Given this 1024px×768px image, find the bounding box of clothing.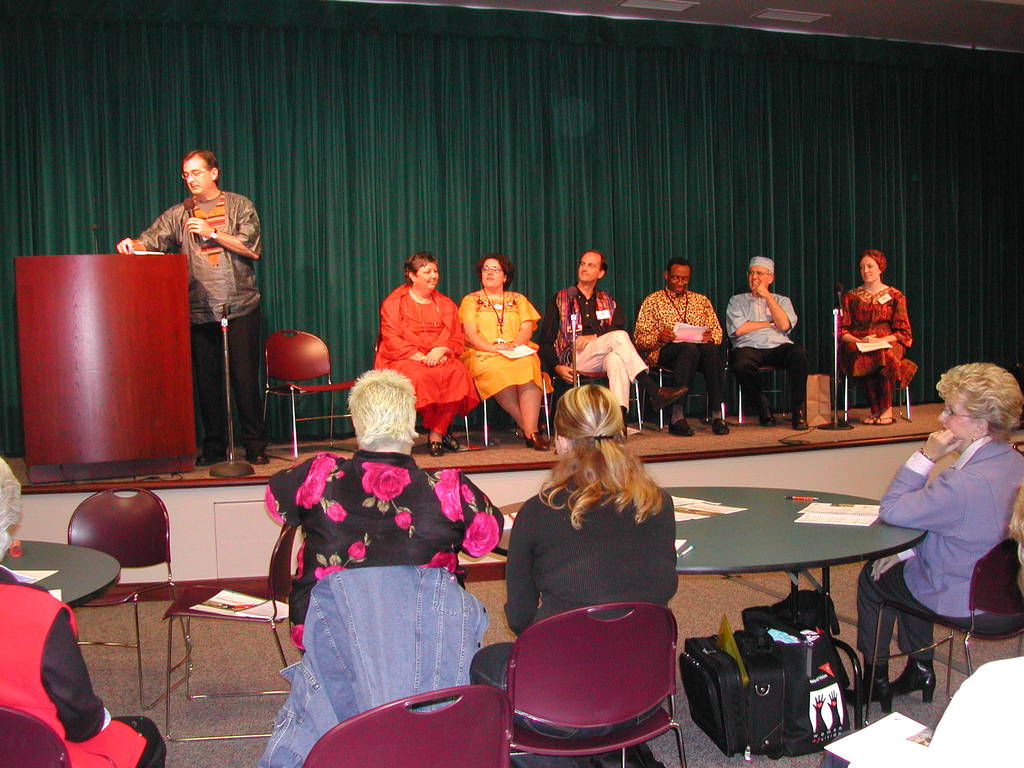
(x1=364, y1=281, x2=490, y2=460).
